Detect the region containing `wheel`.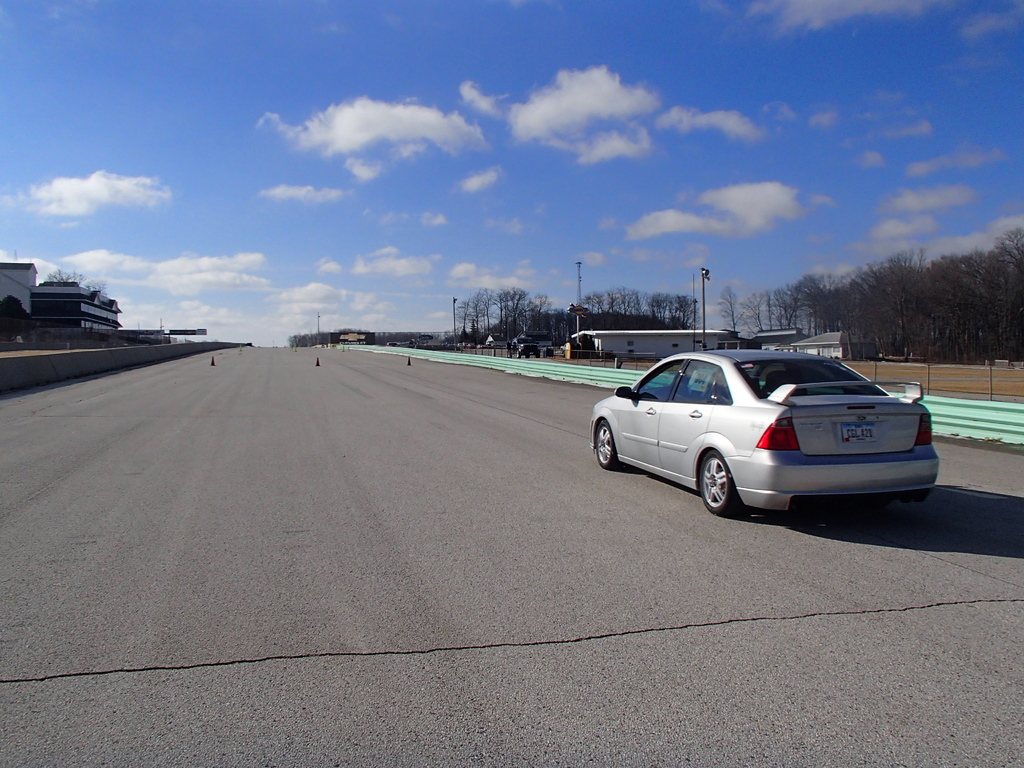
BBox(701, 454, 742, 520).
